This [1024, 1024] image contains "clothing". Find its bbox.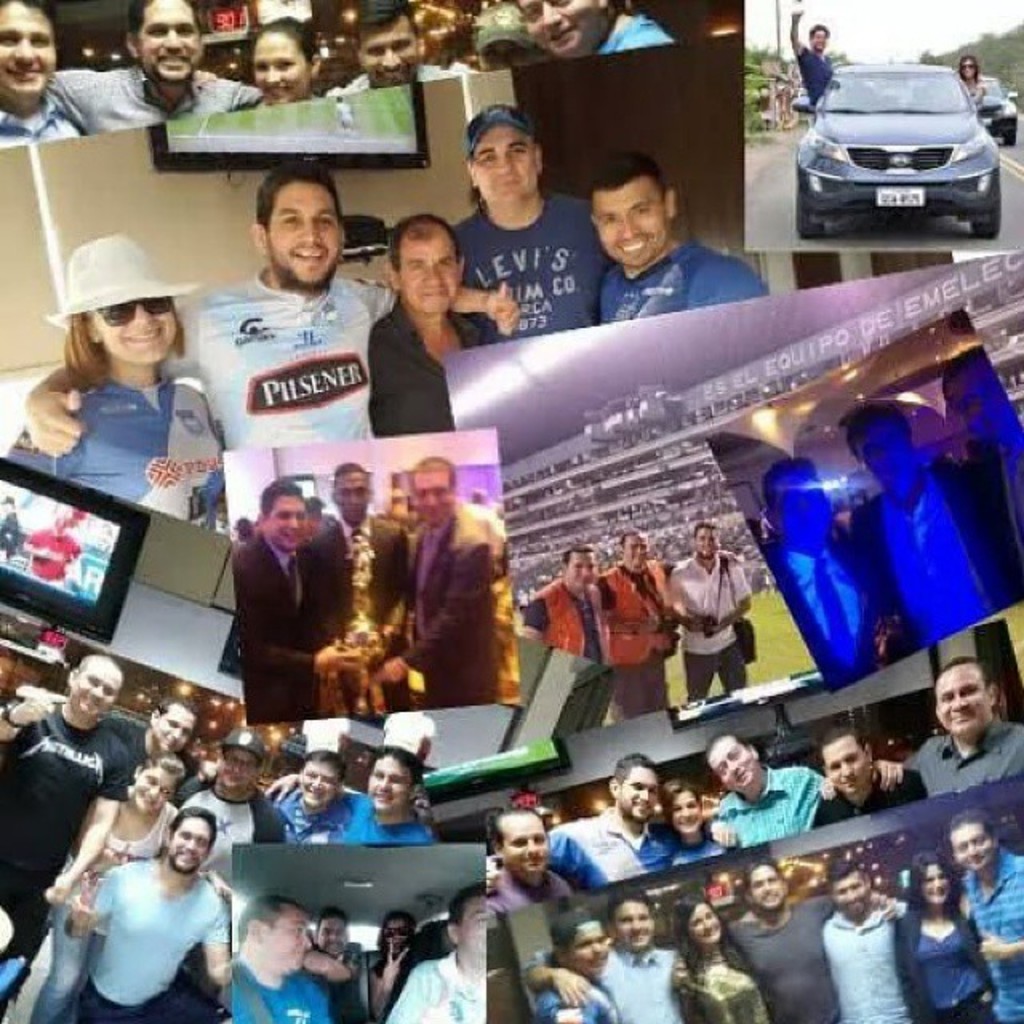
154/266/398/443.
